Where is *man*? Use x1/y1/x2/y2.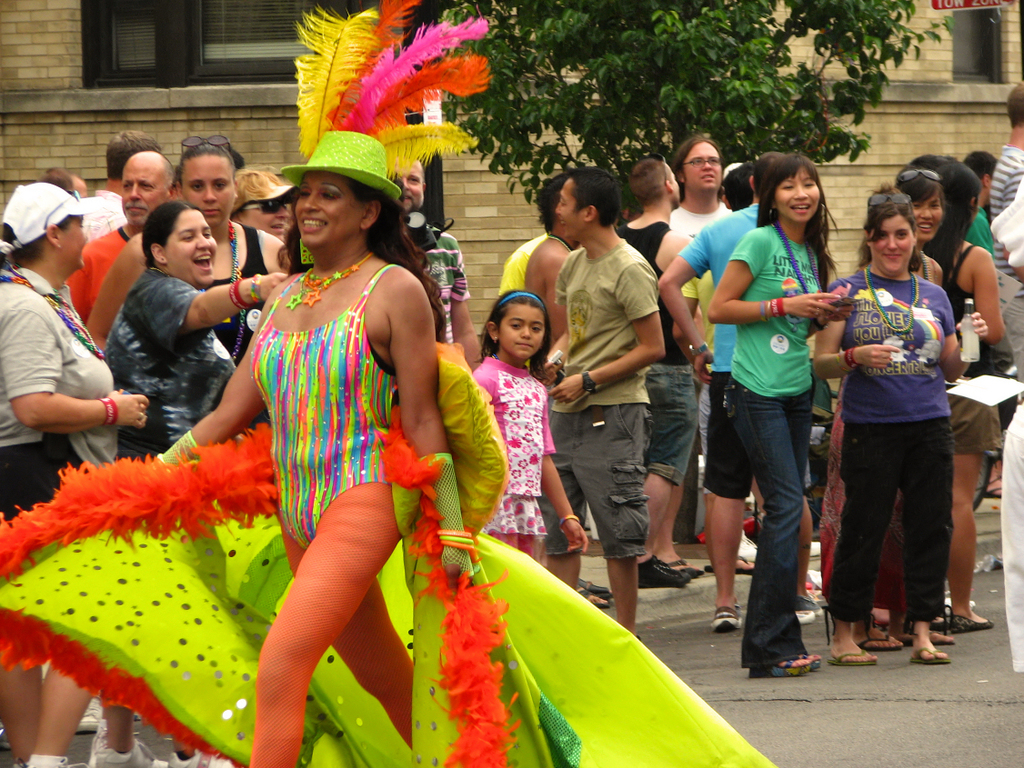
615/155/702/587.
